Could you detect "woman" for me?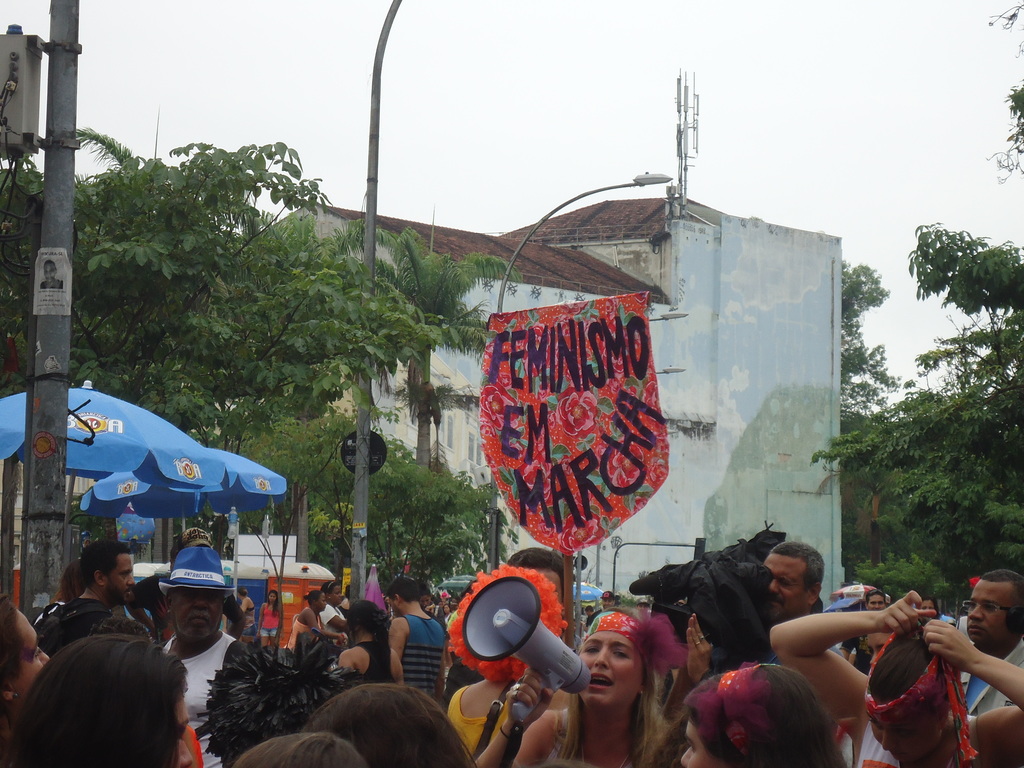
Detection result: 1, 606, 209, 767.
